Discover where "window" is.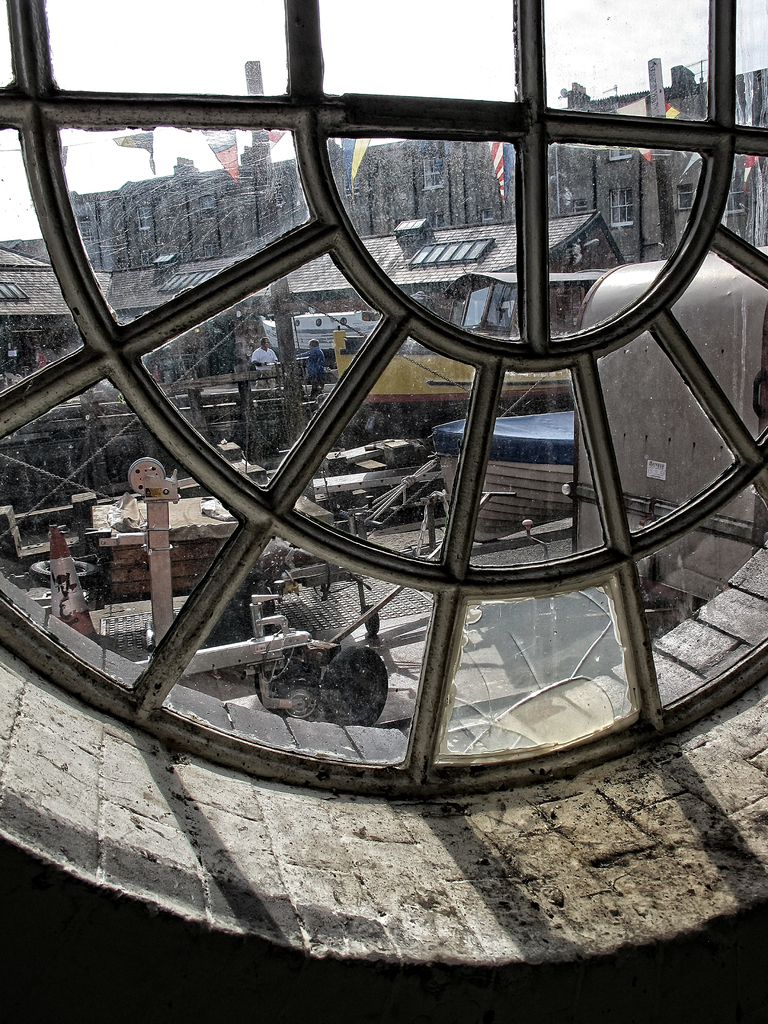
Discovered at Rect(609, 189, 638, 227).
